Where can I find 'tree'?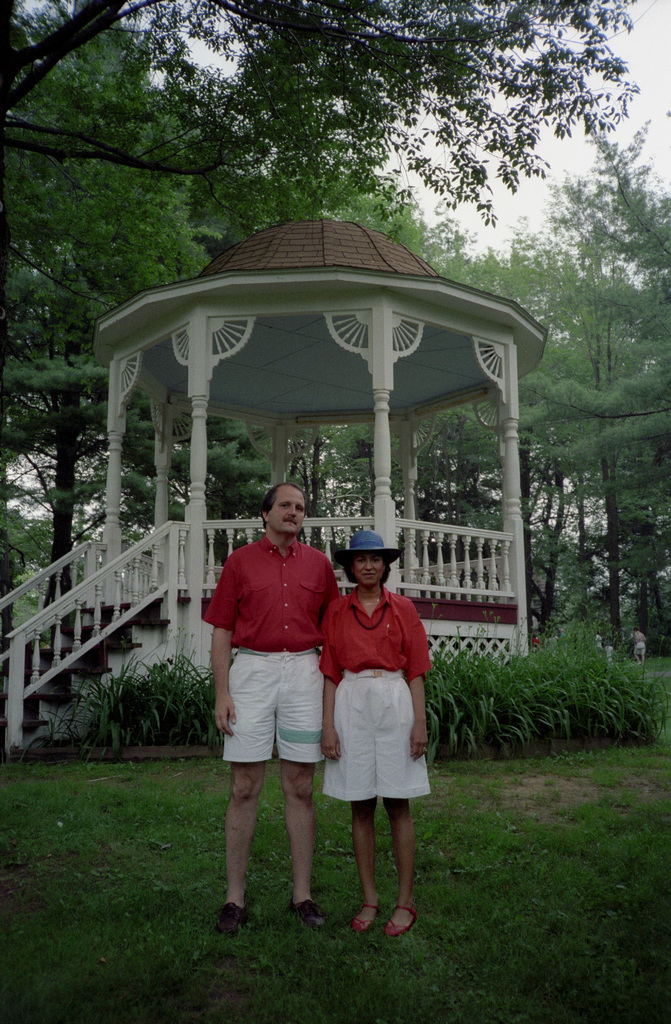
You can find it at {"left": 407, "top": 214, "right": 617, "bottom": 623}.
